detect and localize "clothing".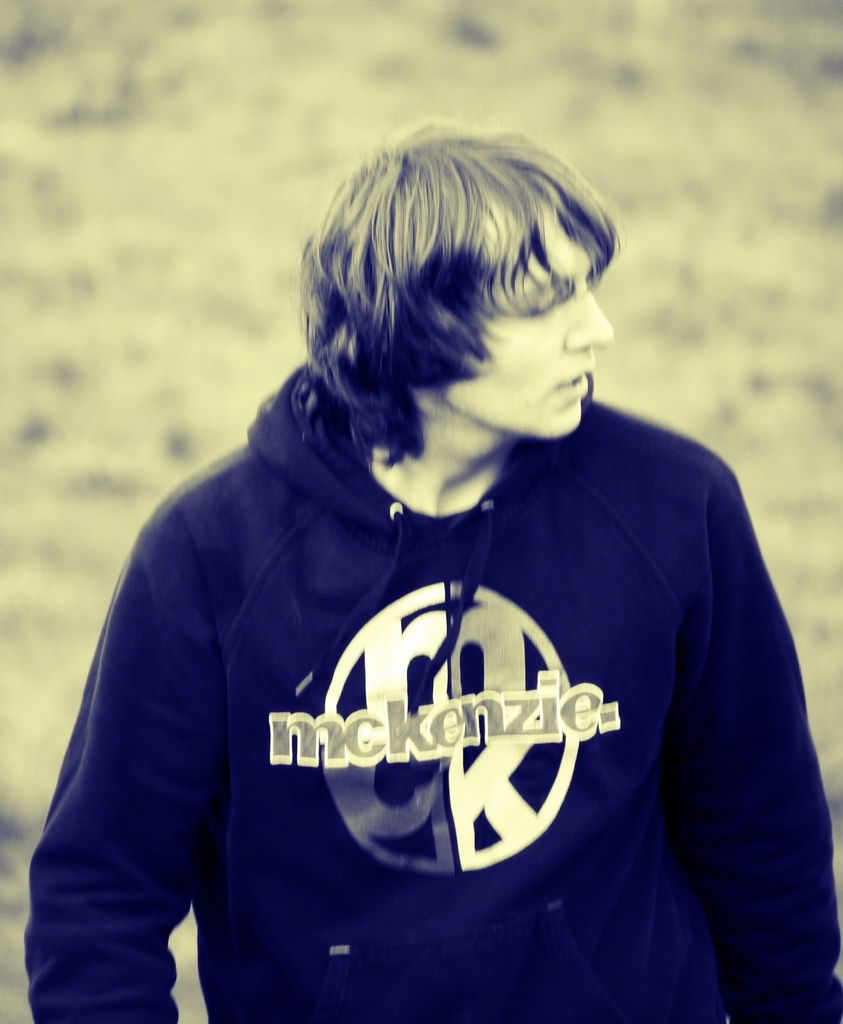
Localized at x1=22 y1=356 x2=842 y2=1023.
